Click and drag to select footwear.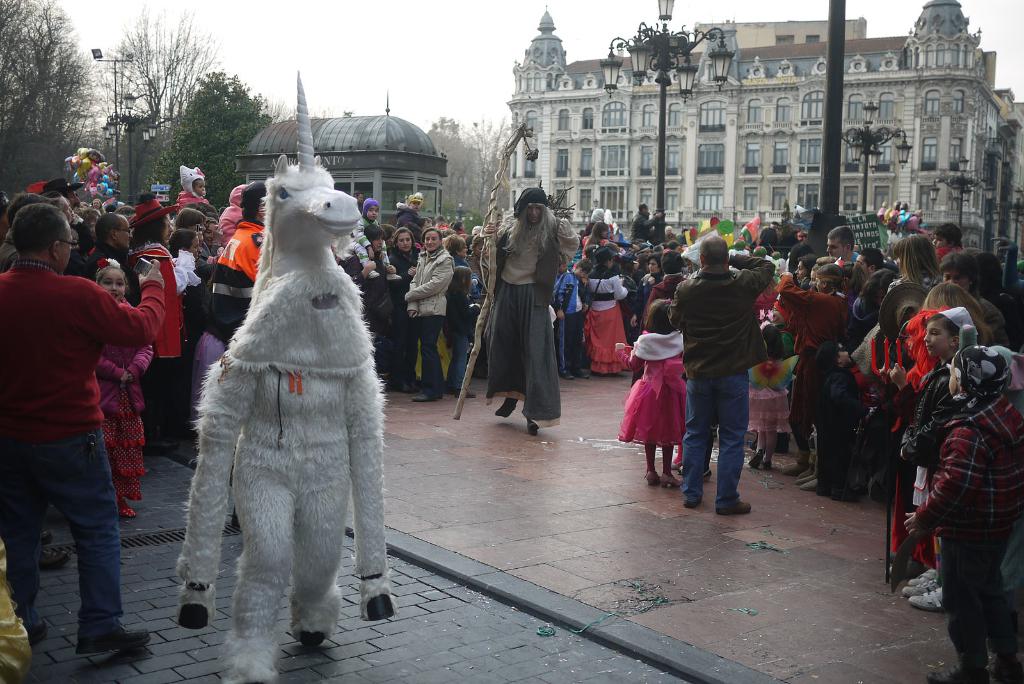
Selection: x1=746 y1=445 x2=766 y2=469.
